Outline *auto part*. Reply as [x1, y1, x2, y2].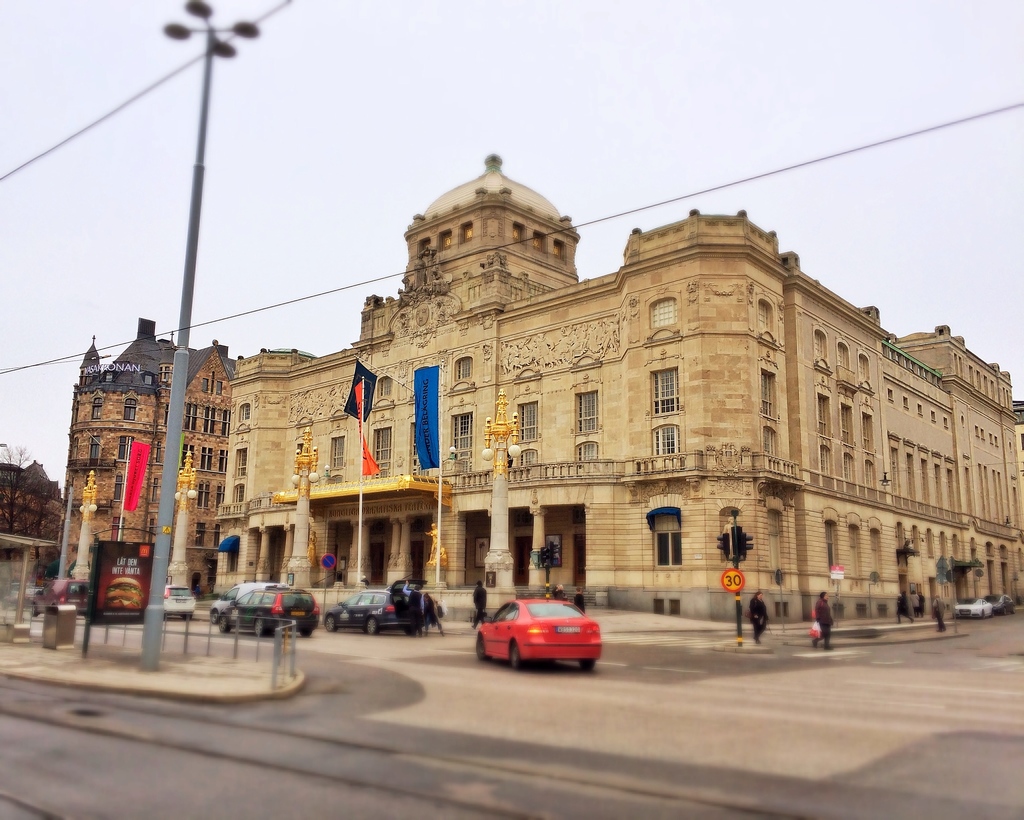
[479, 599, 607, 677].
